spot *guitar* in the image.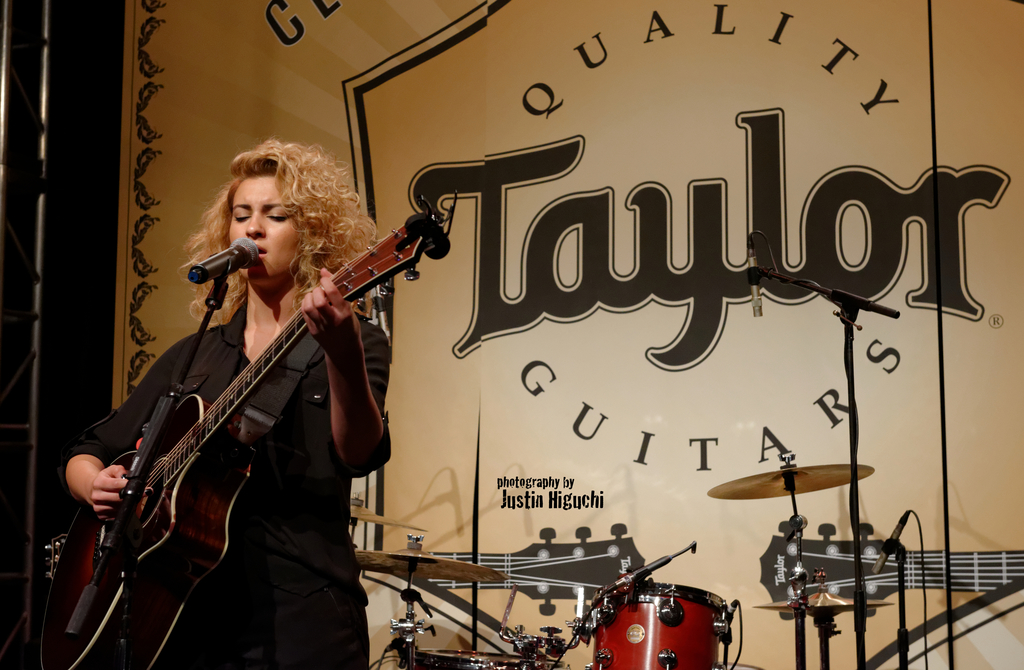
*guitar* found at locate(65, 169, 465, 650).
